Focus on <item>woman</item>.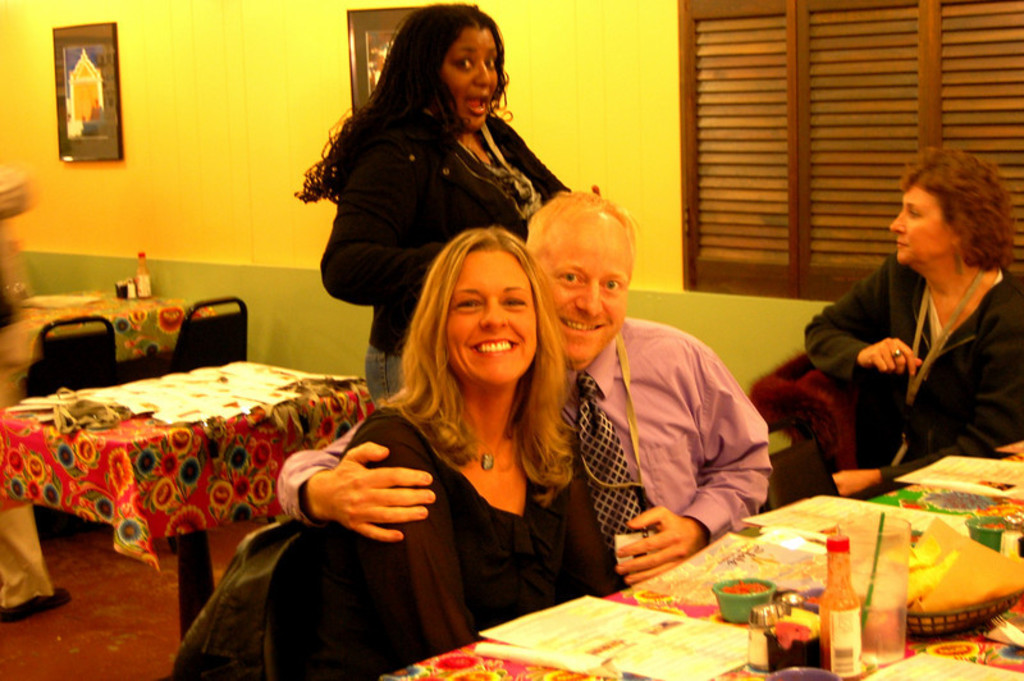
Focused at 303, 193, 598, 671.
